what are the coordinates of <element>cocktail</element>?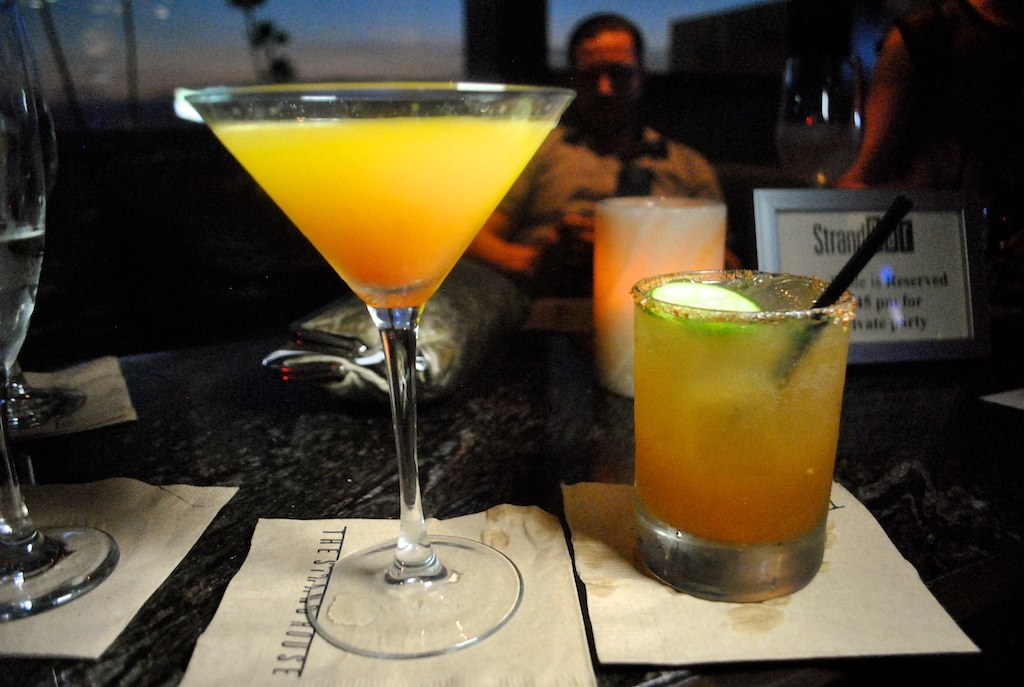
[200, 47, 584, 460].
